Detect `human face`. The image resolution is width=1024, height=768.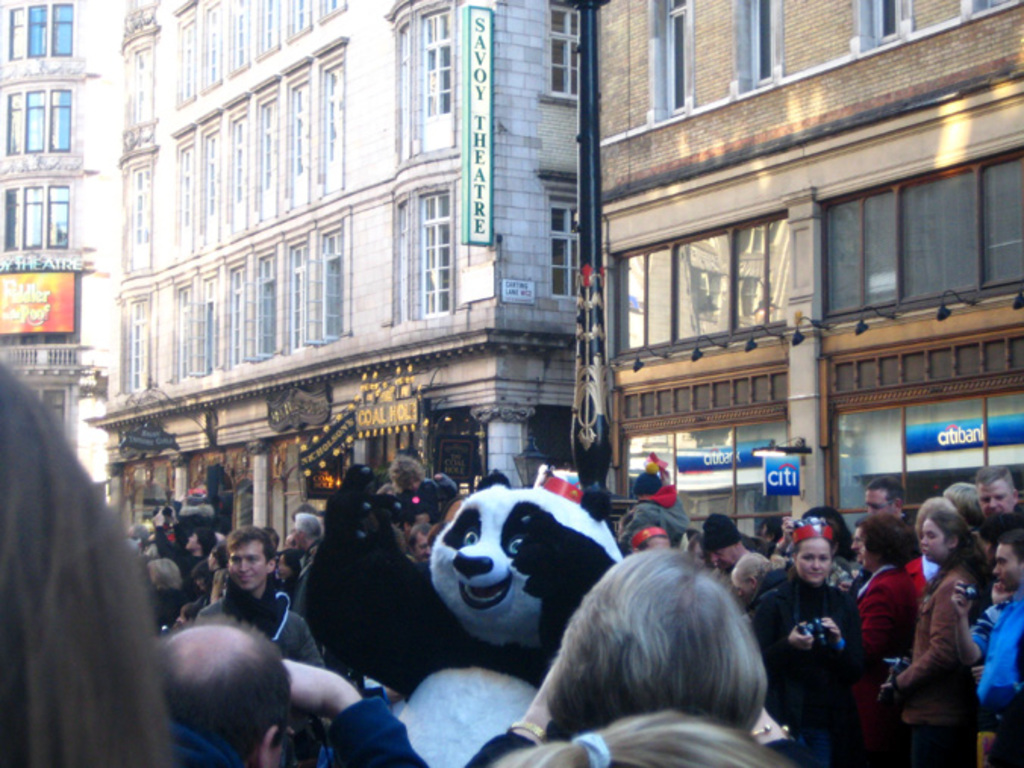
region(860, 533, 868, 568).
